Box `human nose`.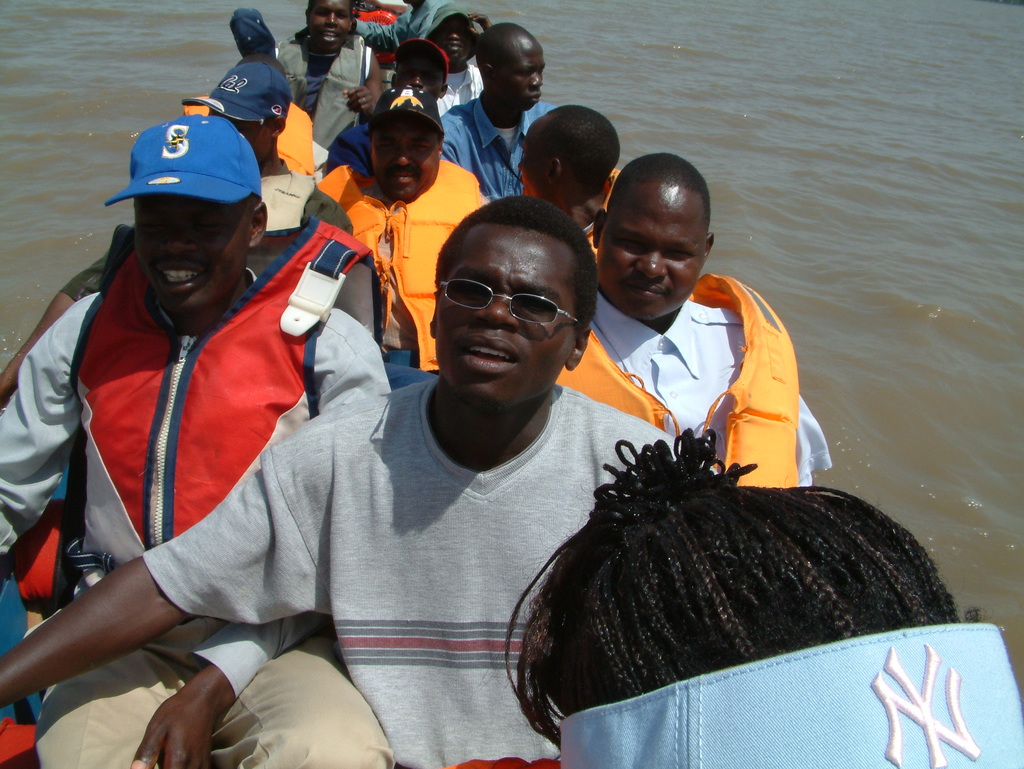
<bbox>452, 29, 461, 38</bbox>.
